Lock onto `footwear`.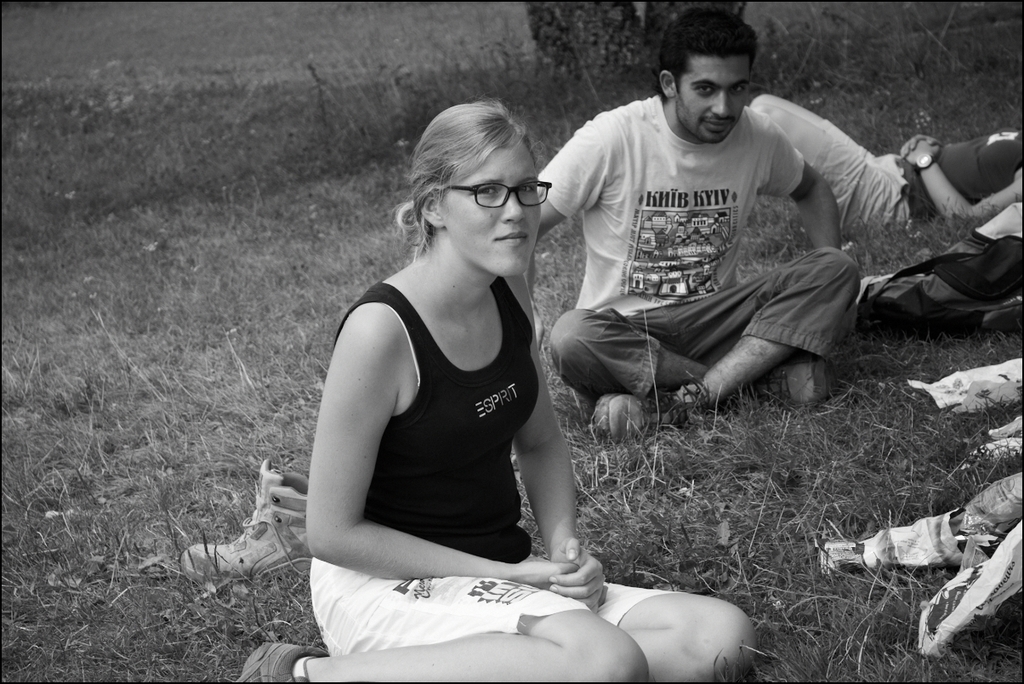
Locked: bbox=[241, 641, 329, 683].
